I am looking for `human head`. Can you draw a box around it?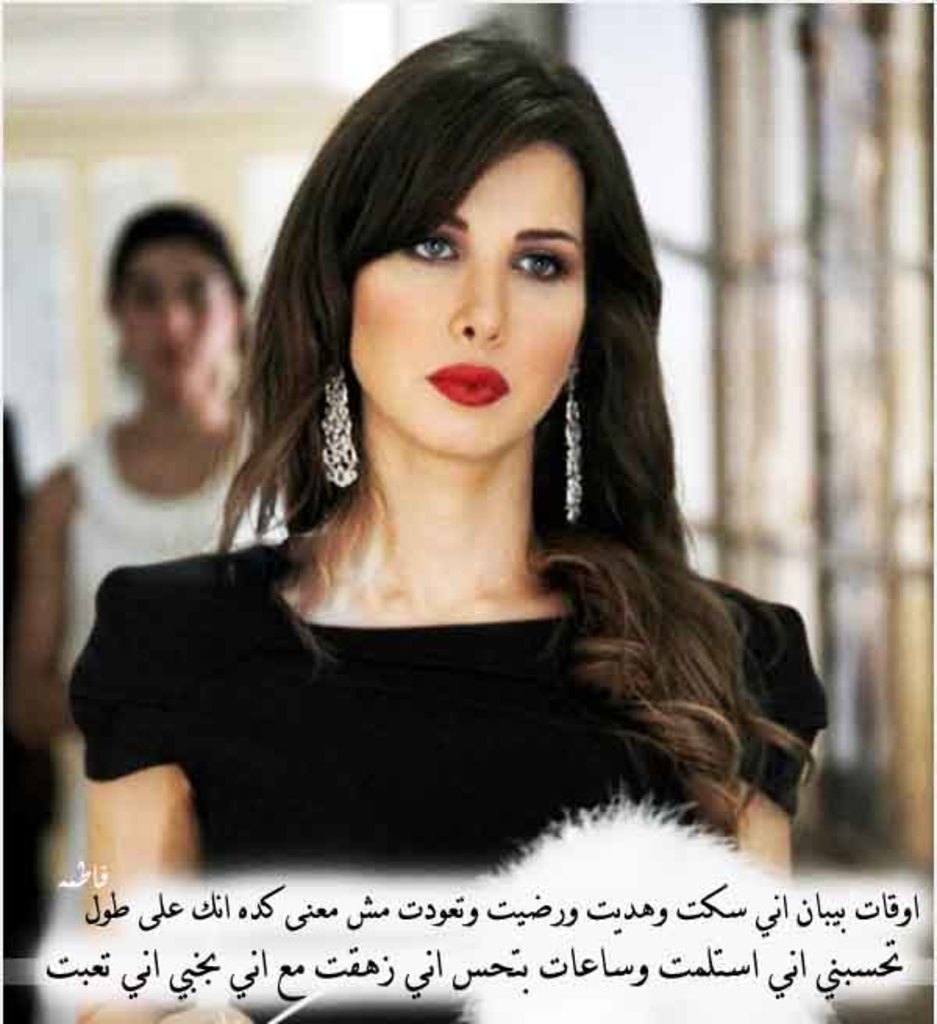
Sure, the bounding box is bbox=(106, 200, 248, 401).
